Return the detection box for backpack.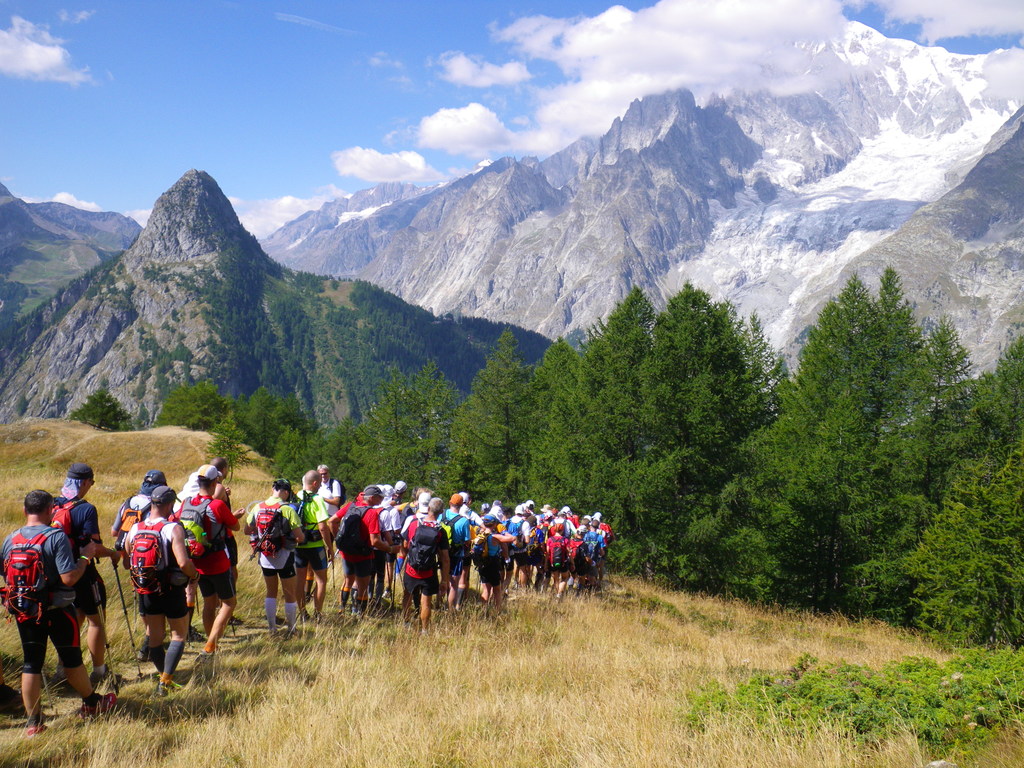
<box>40,493,90,564</box>.
